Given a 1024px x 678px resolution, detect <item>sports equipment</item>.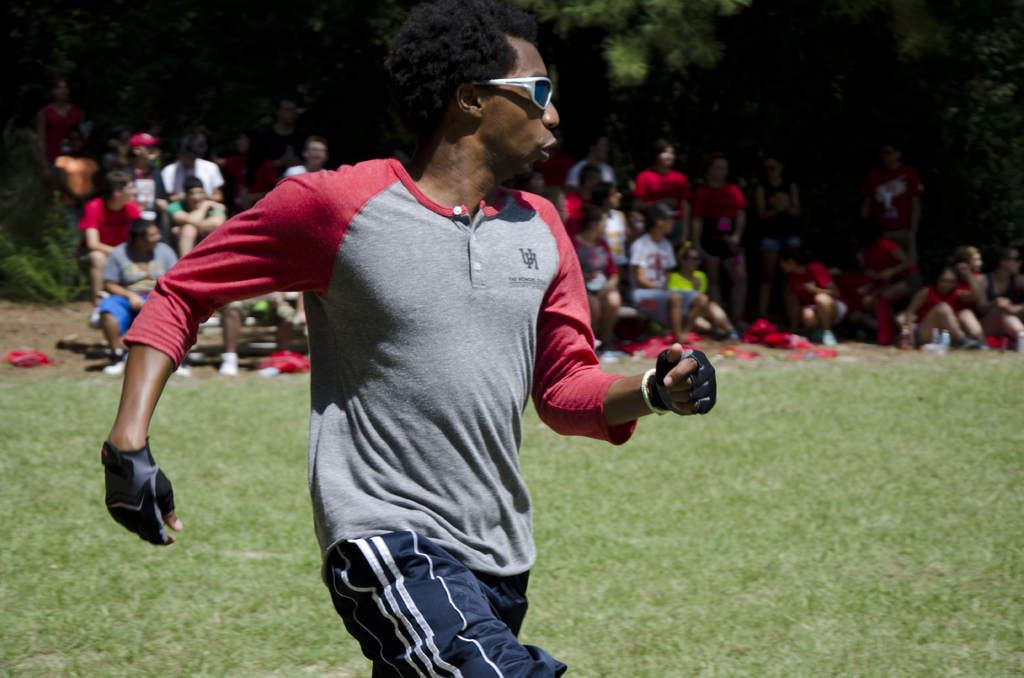
(x1=641, y1=349, x2=723, y2=416).
